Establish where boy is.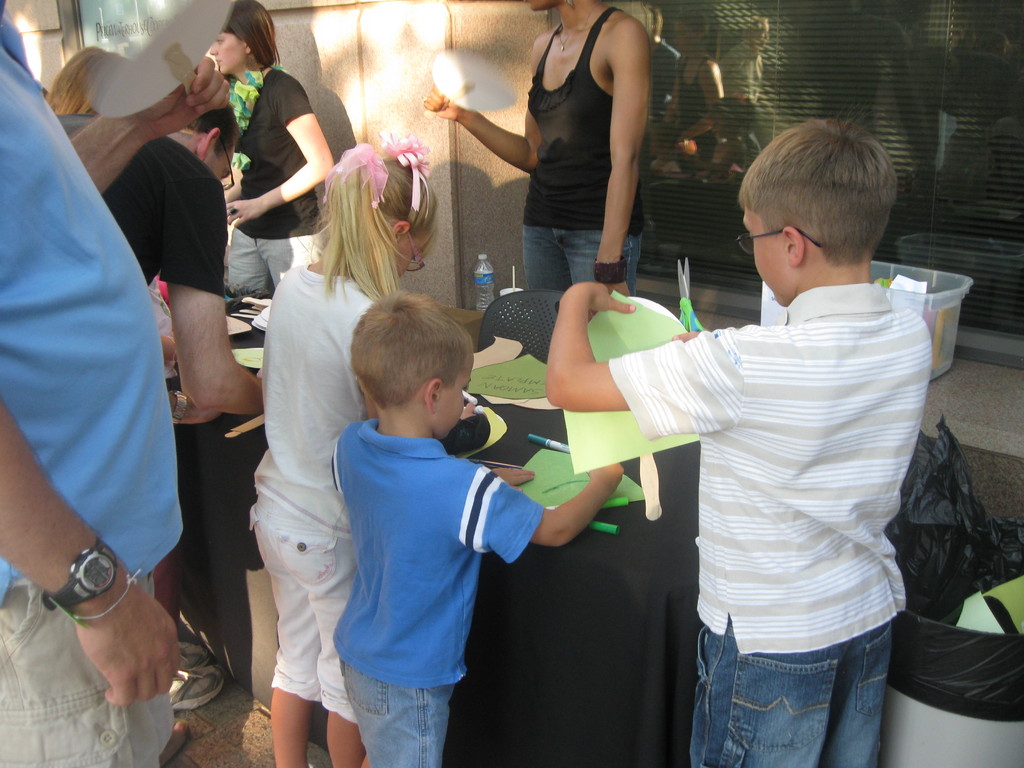
Established at box=[324, 281, 627, 767].
